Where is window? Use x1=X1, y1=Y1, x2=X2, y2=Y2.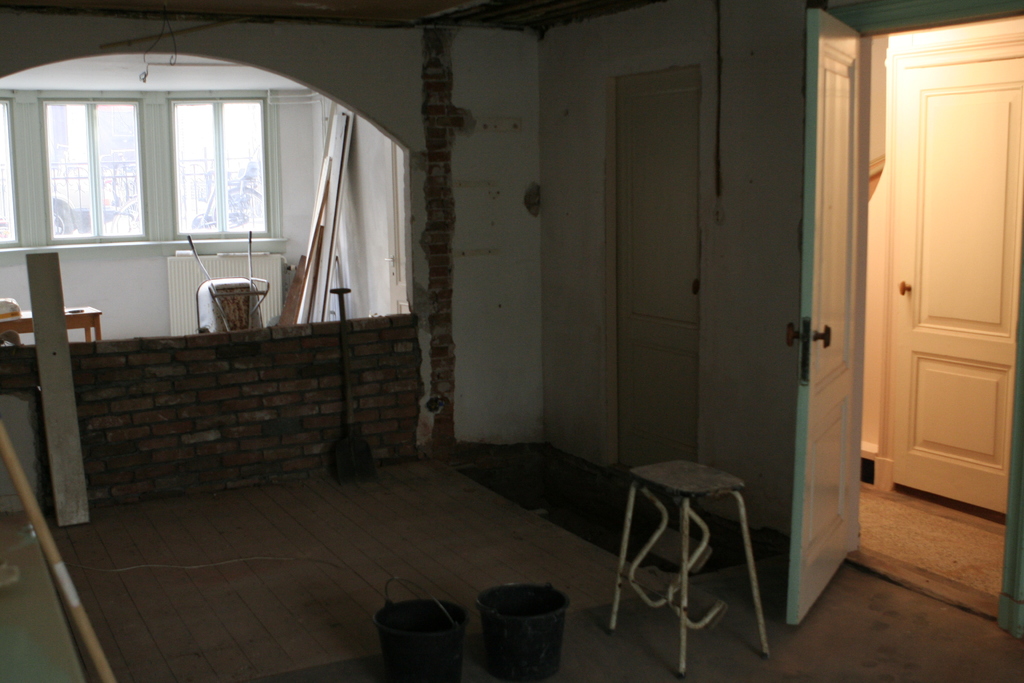
x1=20, y1=49, x2=293, y2=274.
